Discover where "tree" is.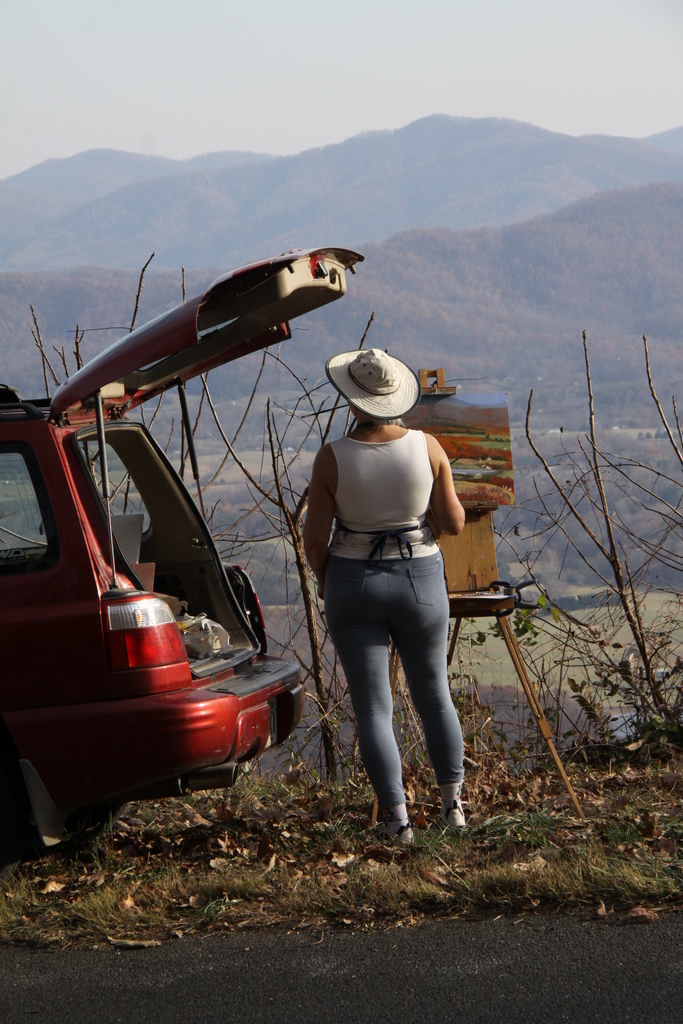
Discovered at [x1=181, y1=269, x2=378, y2=782].
